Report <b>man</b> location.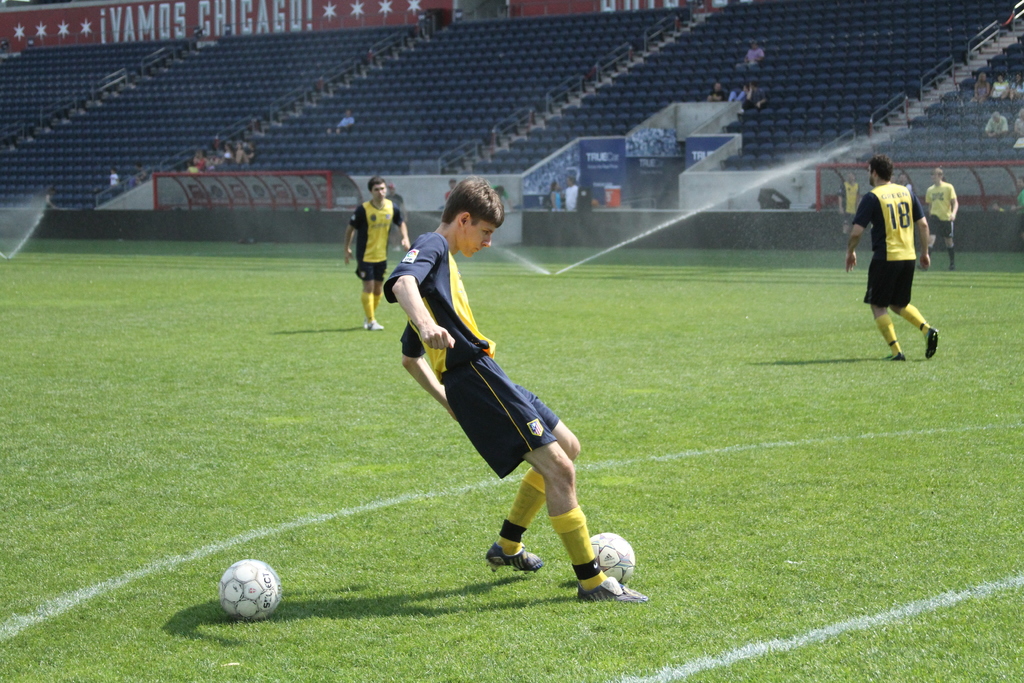
Report: region(236, 140, 254, 165).
